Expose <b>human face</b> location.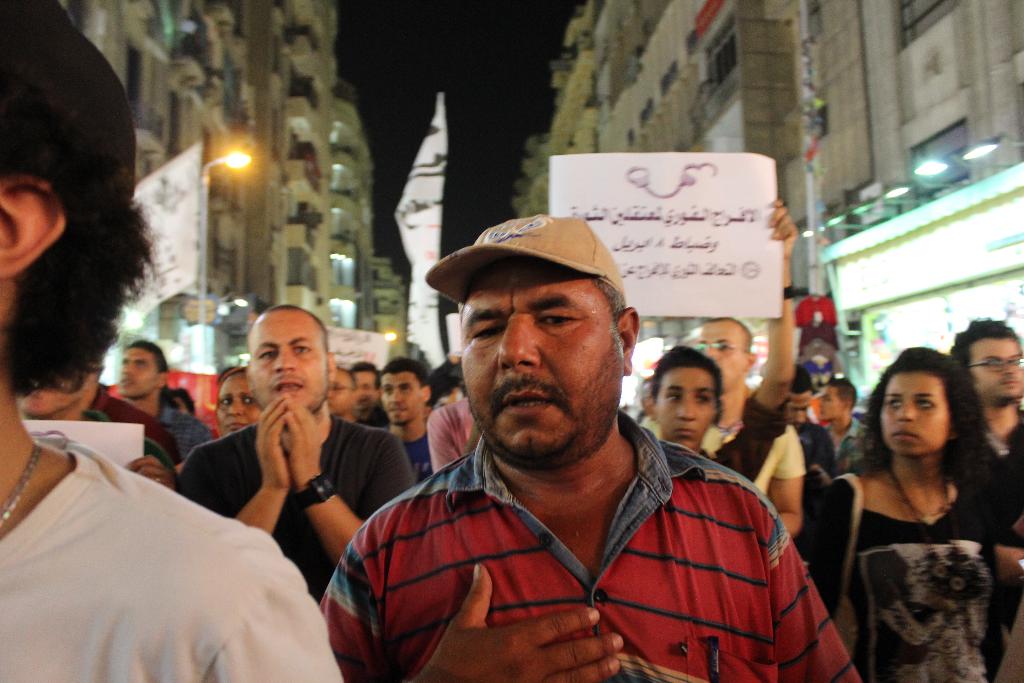
Exposed at region(328, 366, 356, 418).
